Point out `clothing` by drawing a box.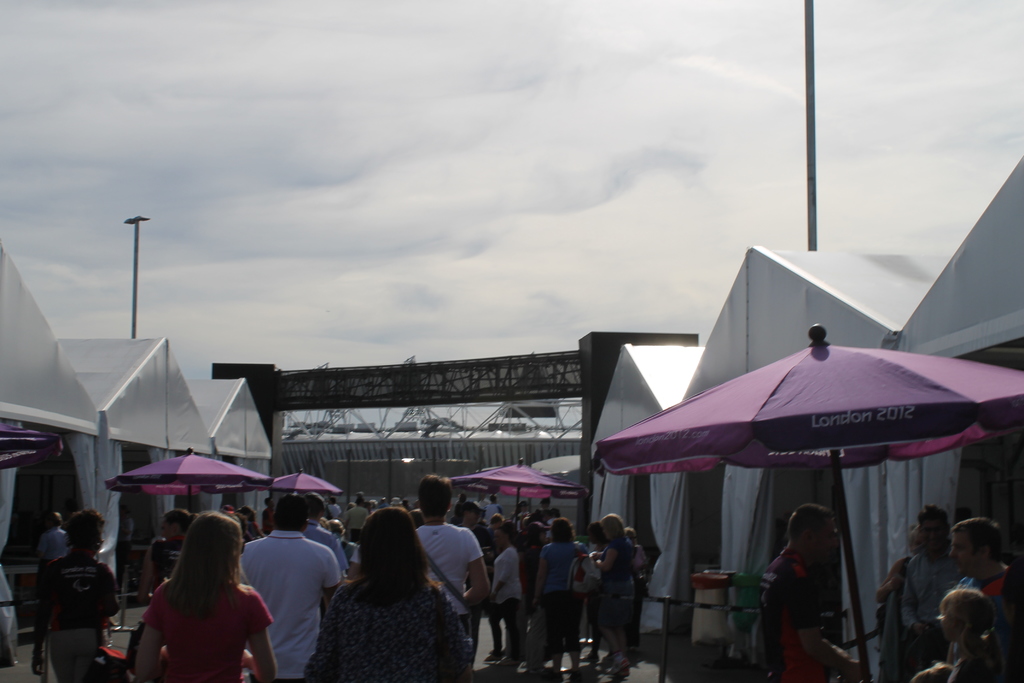
left=39, top=552, right=124, bottom=682.
